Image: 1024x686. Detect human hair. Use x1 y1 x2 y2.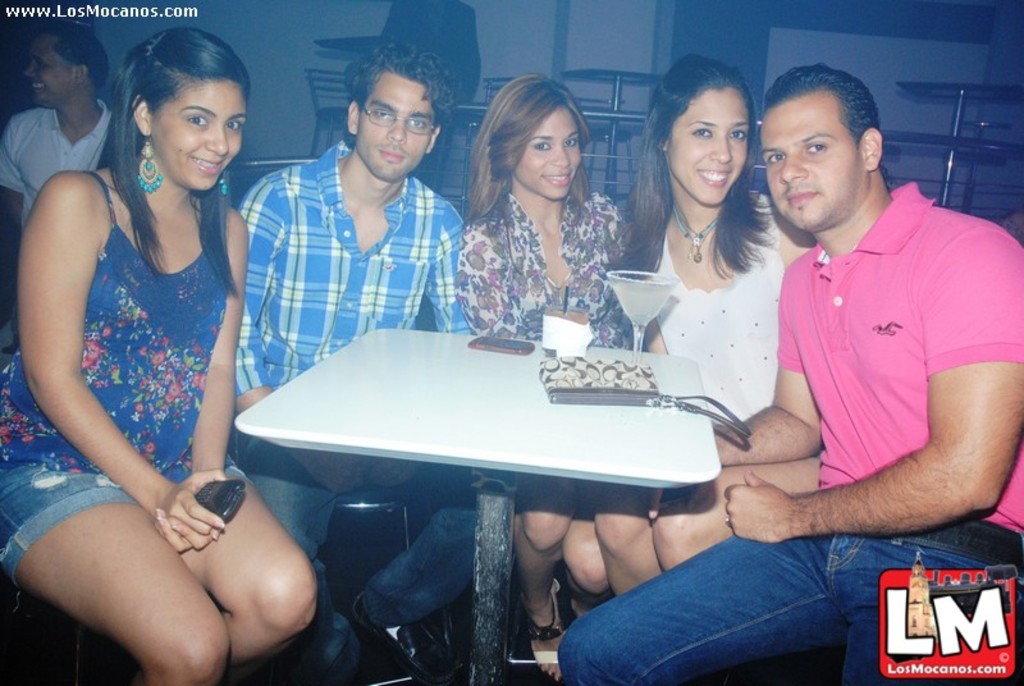
764 68 883 150.
